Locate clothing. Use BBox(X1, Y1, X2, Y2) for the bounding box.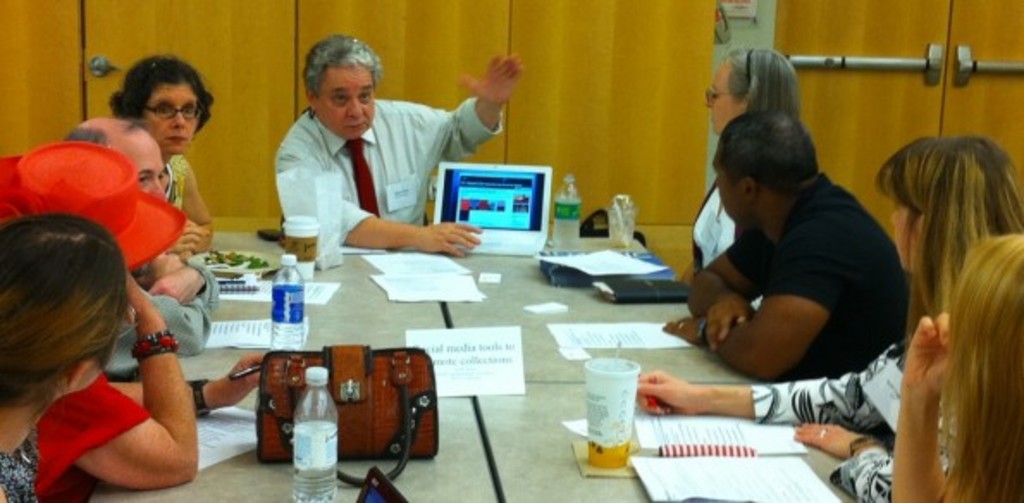
BBox(126, 260, 217, 374).
